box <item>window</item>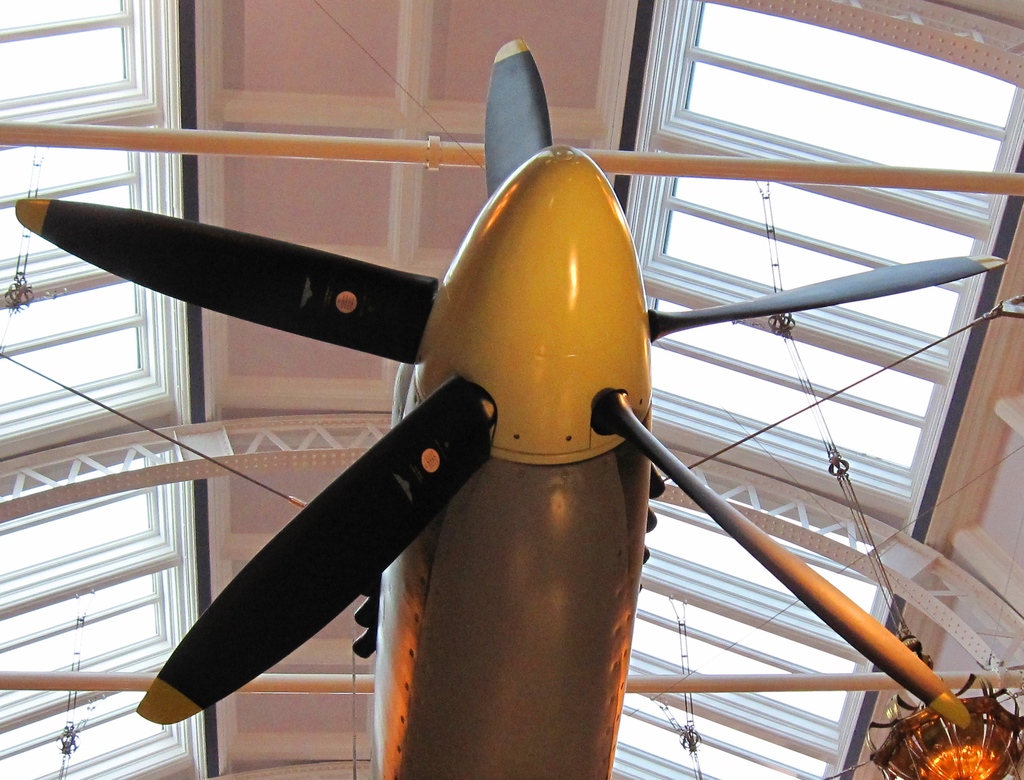
bbox=(28, 9, 141, 117)
